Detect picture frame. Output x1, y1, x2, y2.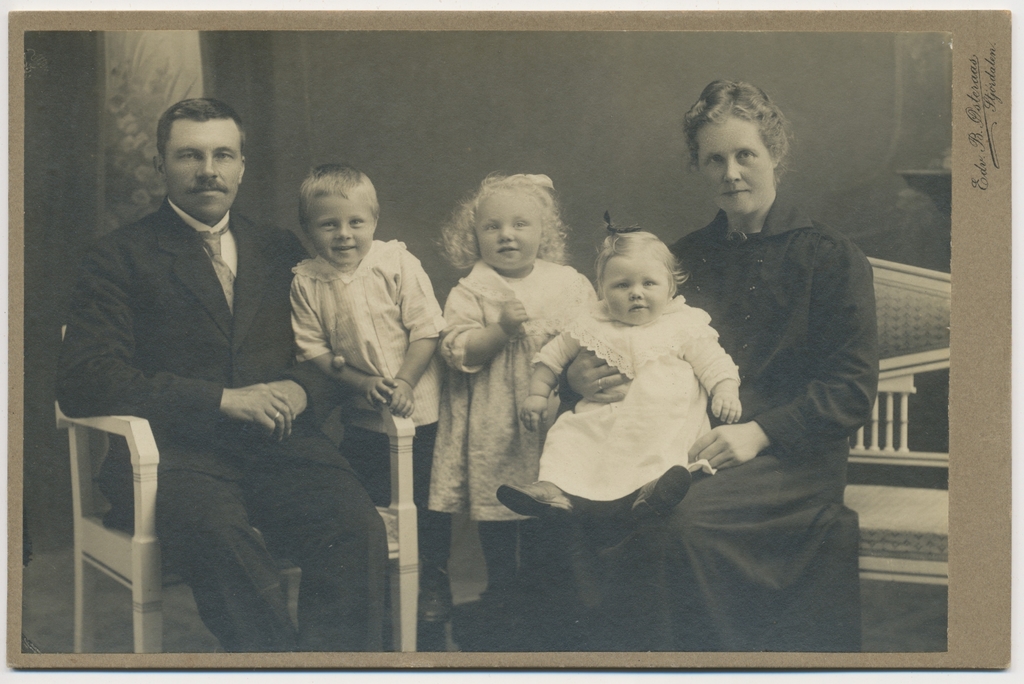
19, 0, 1023, 683.
